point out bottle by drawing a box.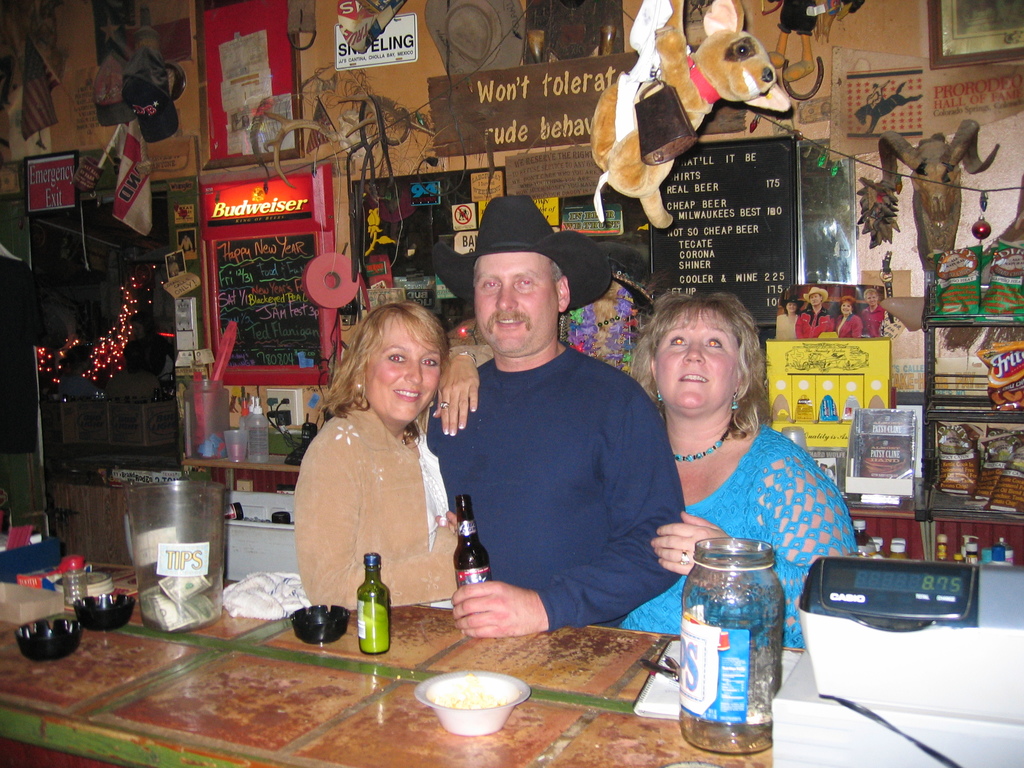
(x1=461, y1=486, x2=495, y2=623).
